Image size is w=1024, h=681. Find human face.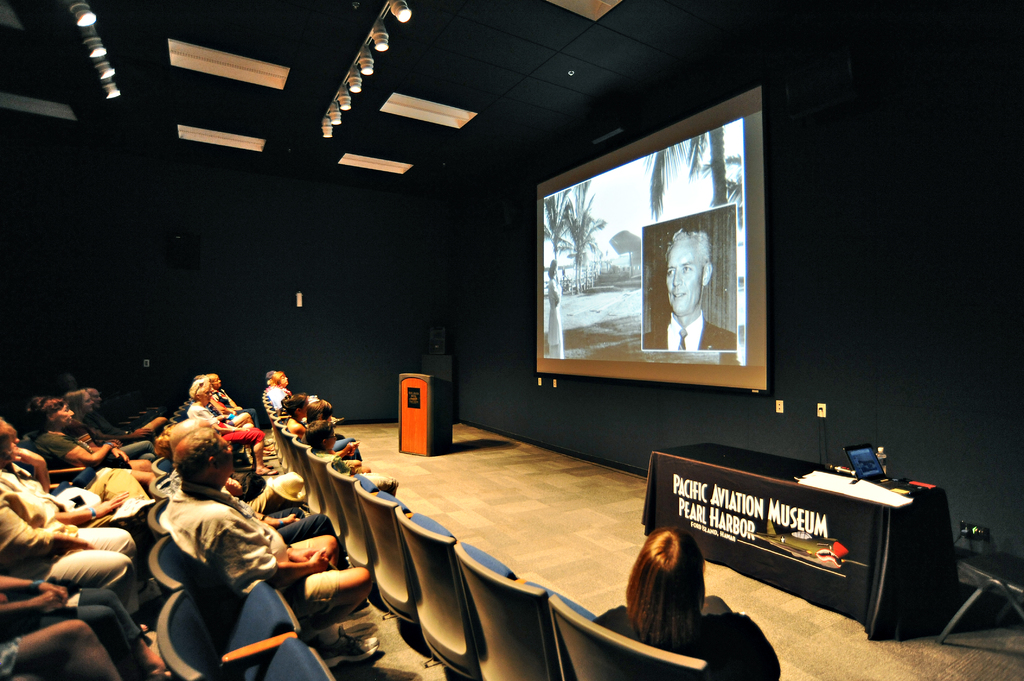
(left=327, top=429, right=336, bottom=450).
